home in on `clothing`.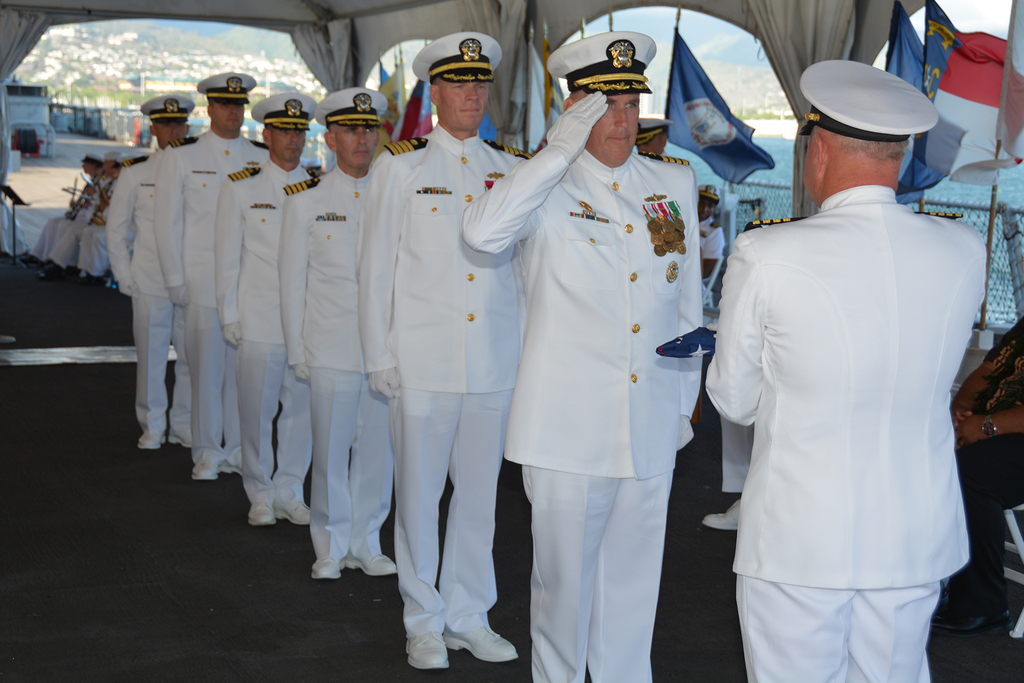
Homed in at {"left": 358, "top": 126, "right": 534, "bottom": 678}.
